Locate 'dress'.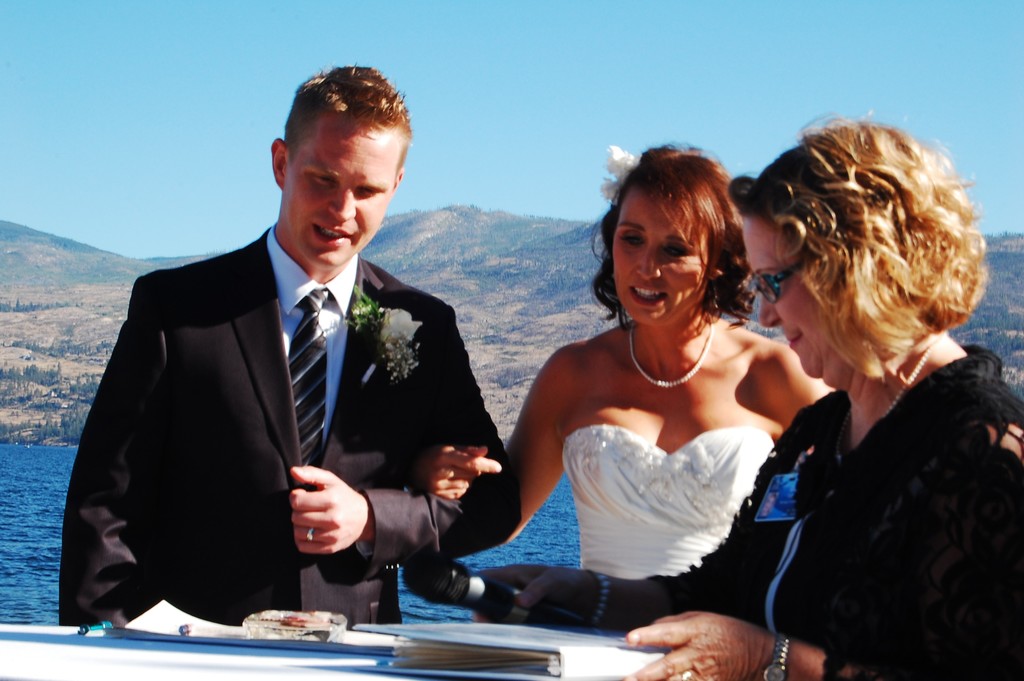
Bounding box: [562,421,773,586].
